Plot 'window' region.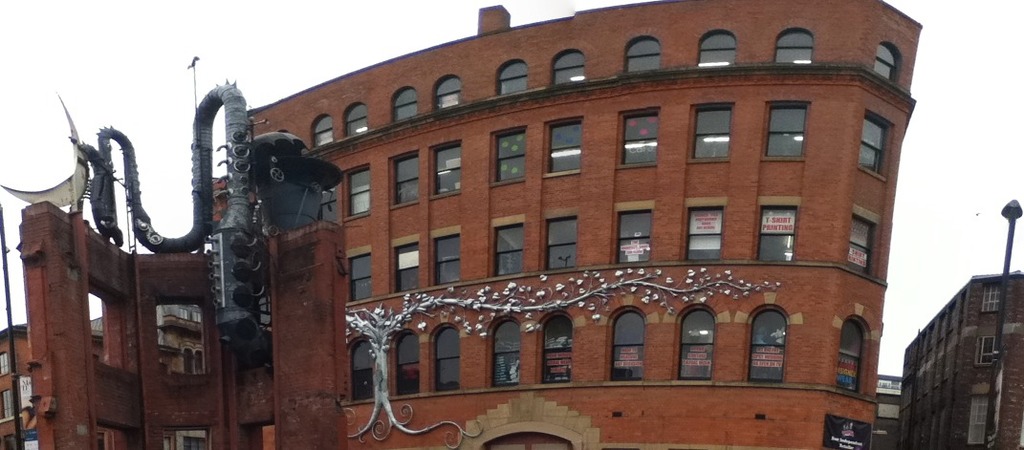
Plotted at locate(615, 26, 668, 86).
